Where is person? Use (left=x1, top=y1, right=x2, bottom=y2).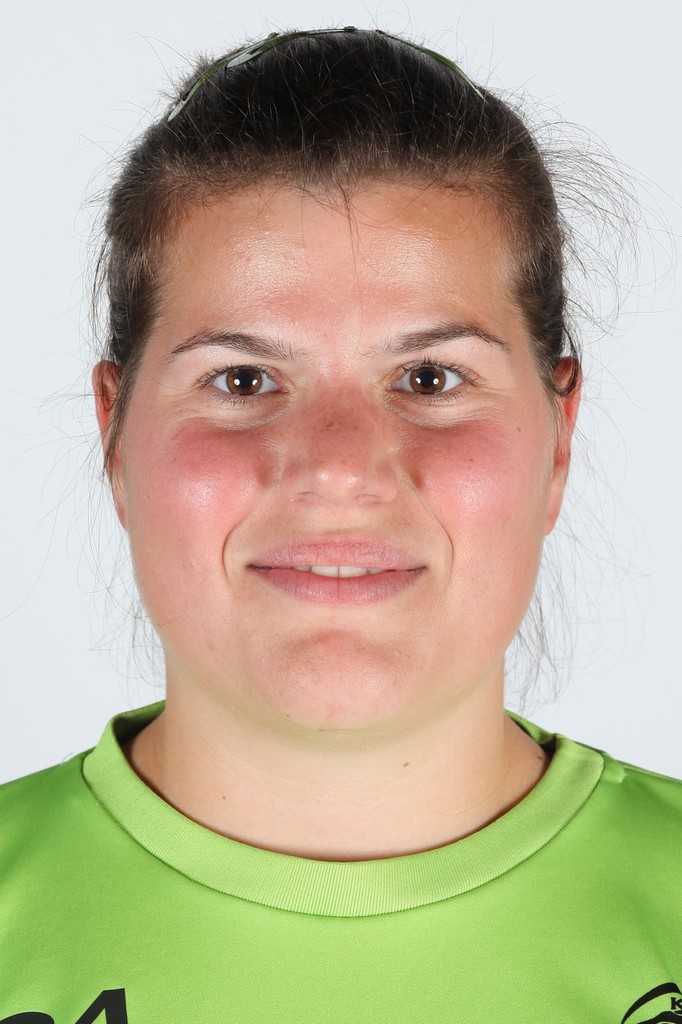
(left=0, top=19, right=681, bottom=1023).
